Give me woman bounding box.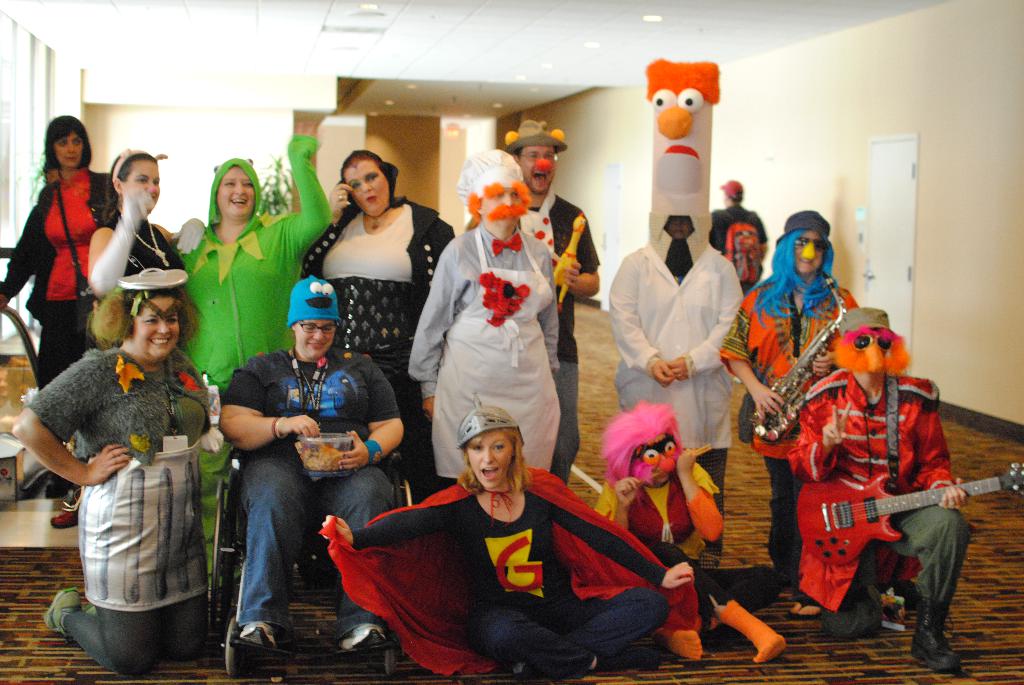
<bbox>85, 149, 201, 338</bbox>.
